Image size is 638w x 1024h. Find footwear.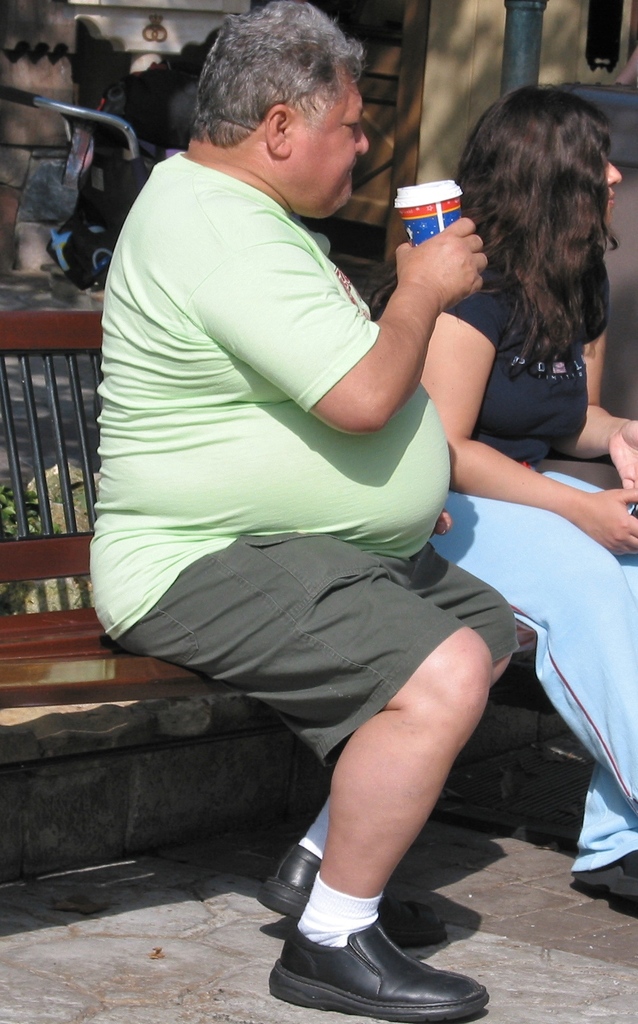
(271,902,498,1017).
